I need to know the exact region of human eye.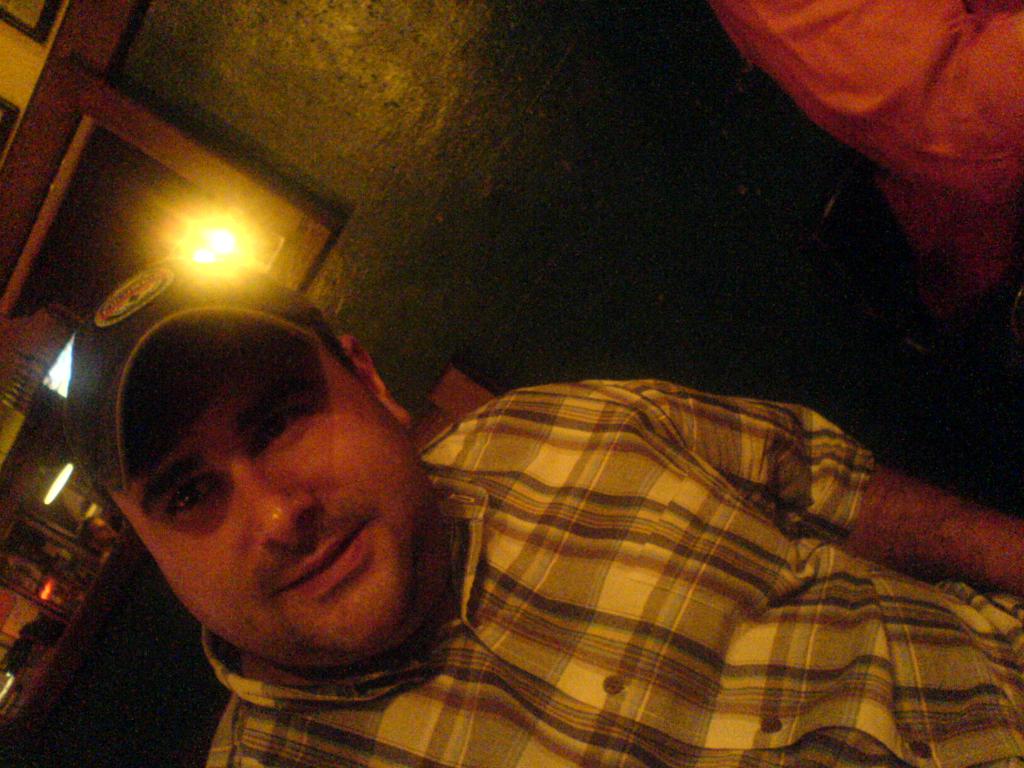
Region: {"x1": 248, "y1": 406, "x2": 318, "y2": 461}.
